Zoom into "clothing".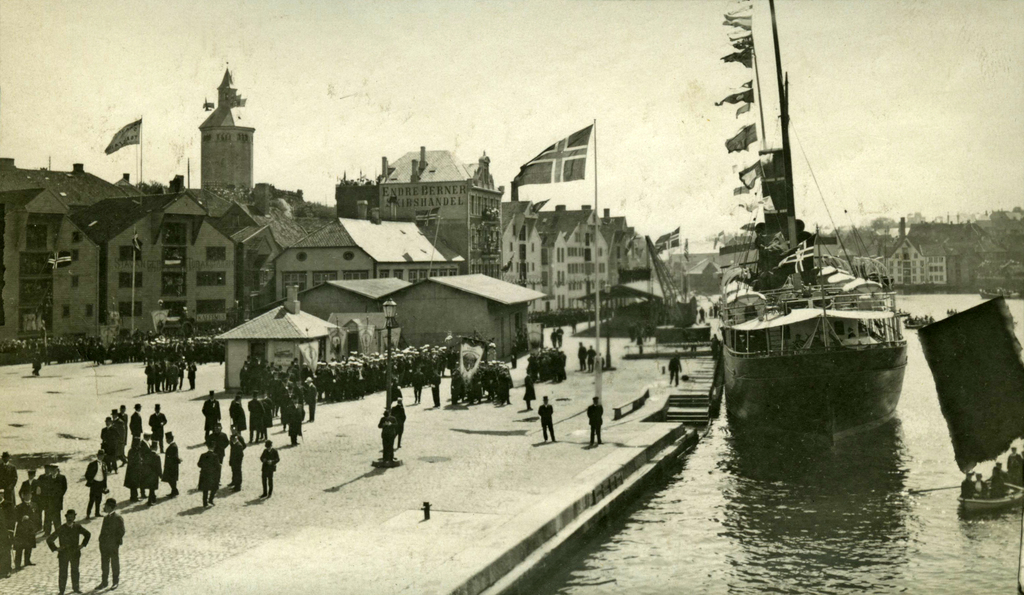
Zoom target: l=259, t=444, r=278, b=496.
